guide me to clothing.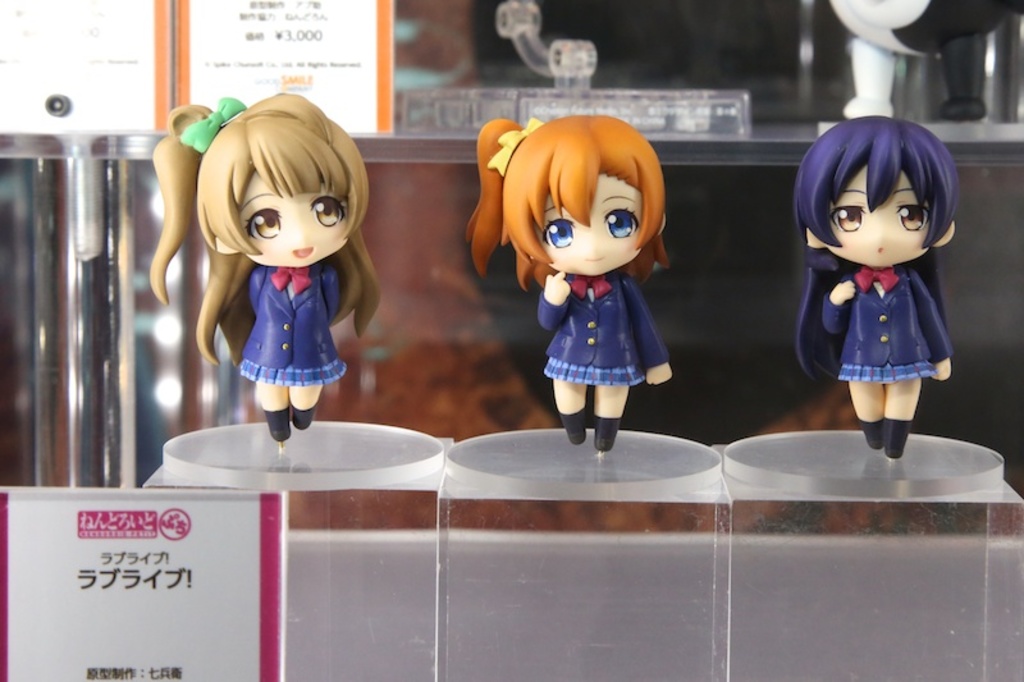
Guidance: <region>535, 266, 667, 392</region>.
